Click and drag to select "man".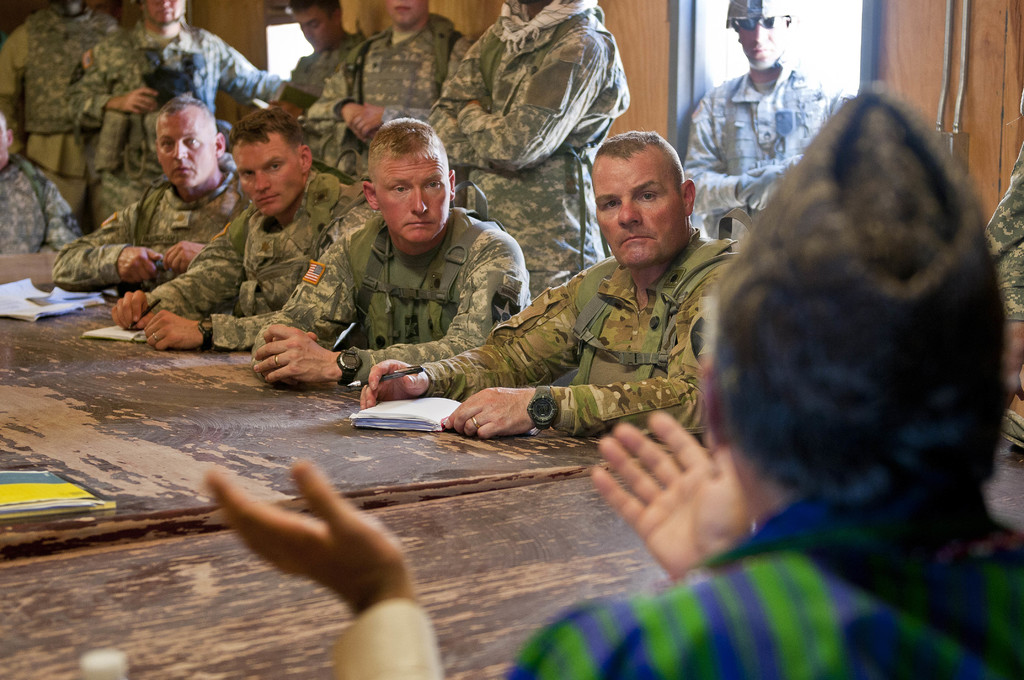
Selection: Rect(0, 0, 140, 179).
